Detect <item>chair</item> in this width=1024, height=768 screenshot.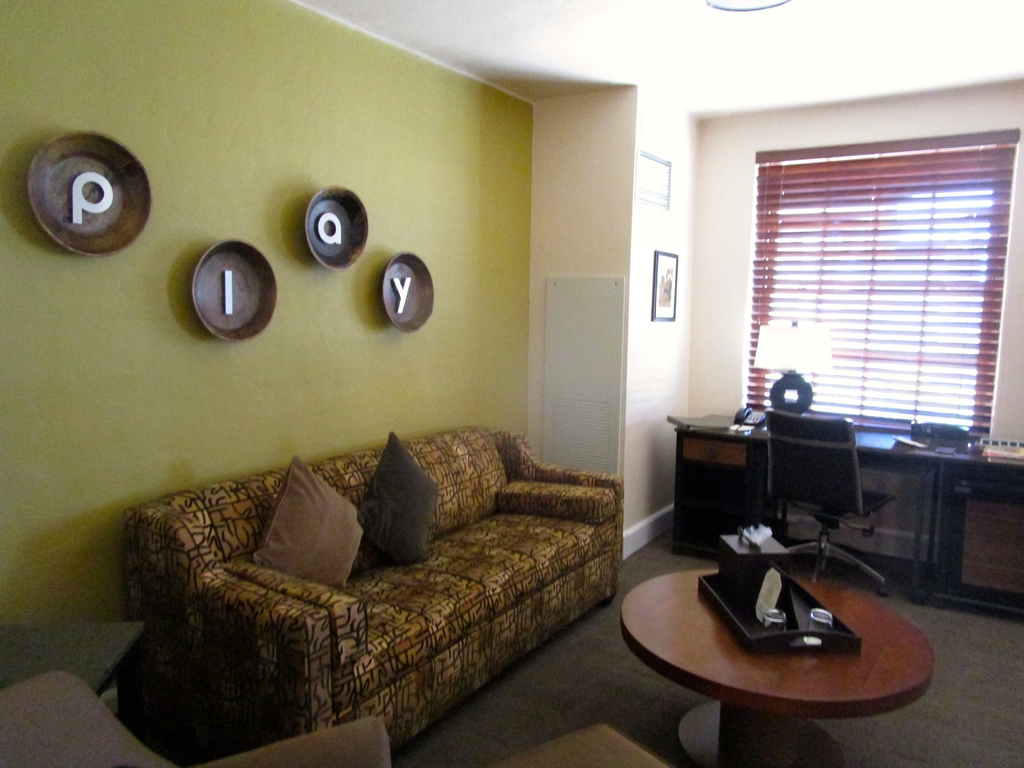
Detection: box(0, 669, 673, 767).
